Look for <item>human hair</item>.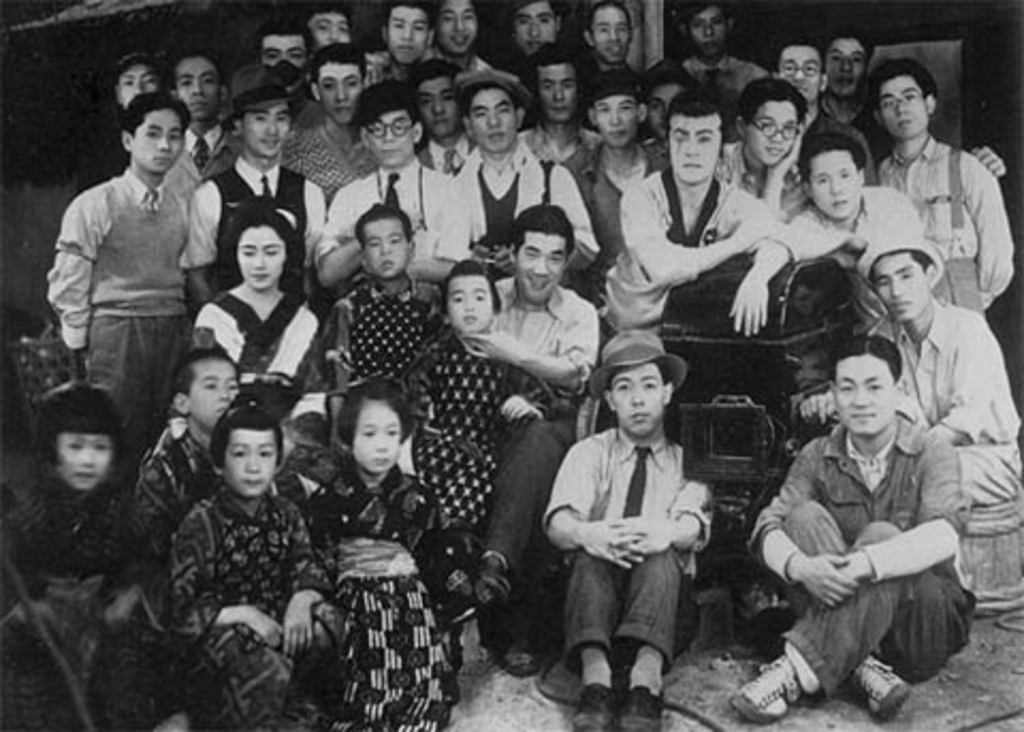
Found: rect(661, 85, 730, 147).
